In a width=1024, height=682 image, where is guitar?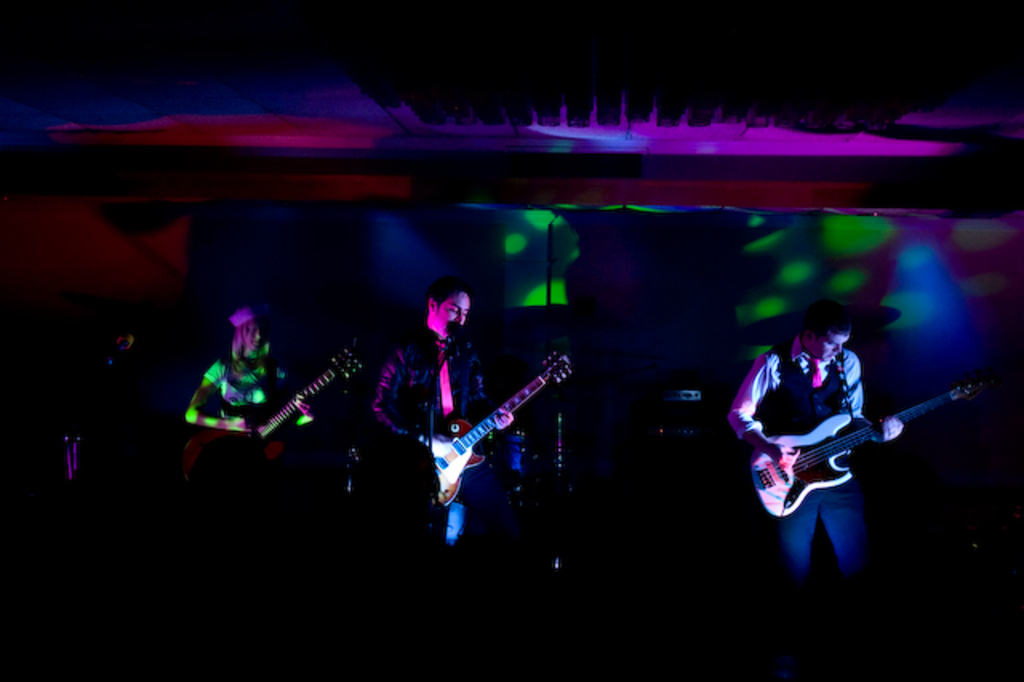
box=[205, 354, 362, 493].
